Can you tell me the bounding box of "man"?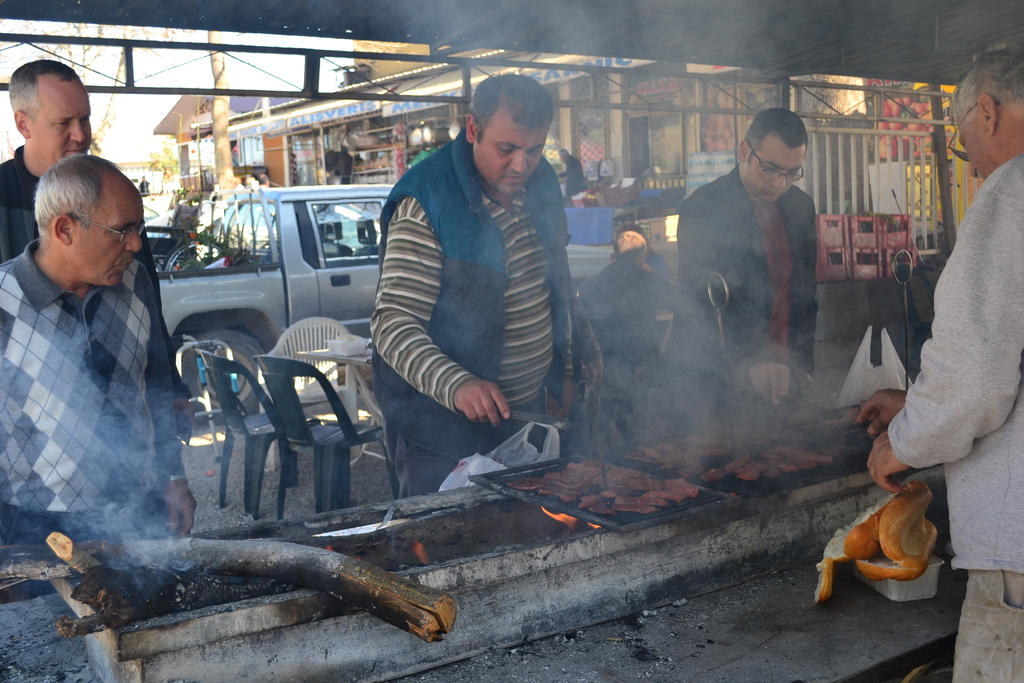
557,147,586,196.
